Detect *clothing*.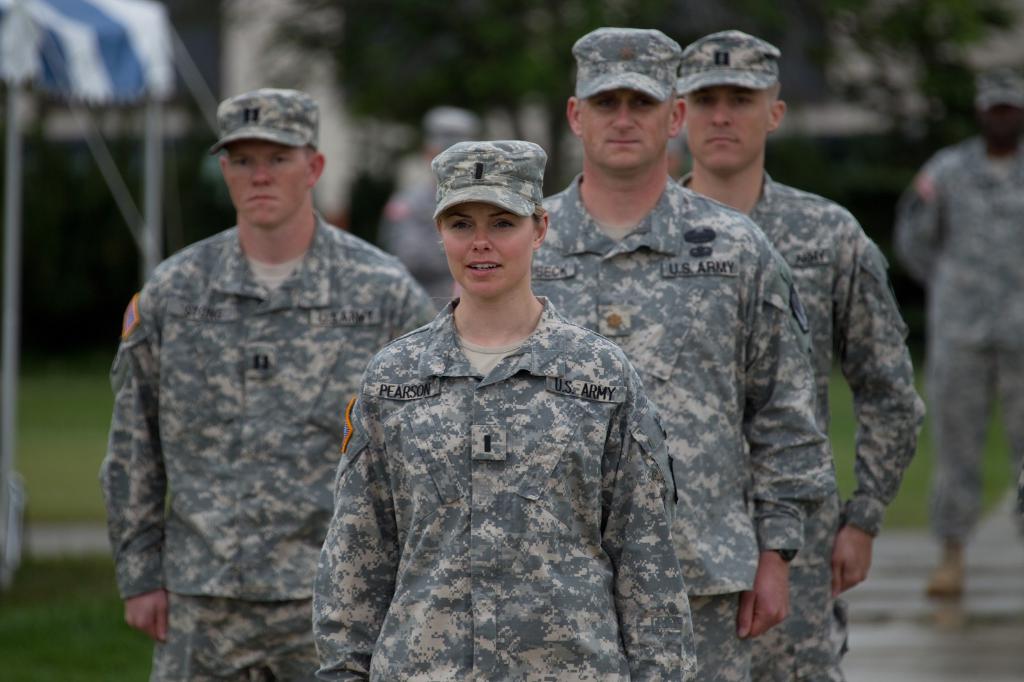
Detected at 978,69,1023,100.
